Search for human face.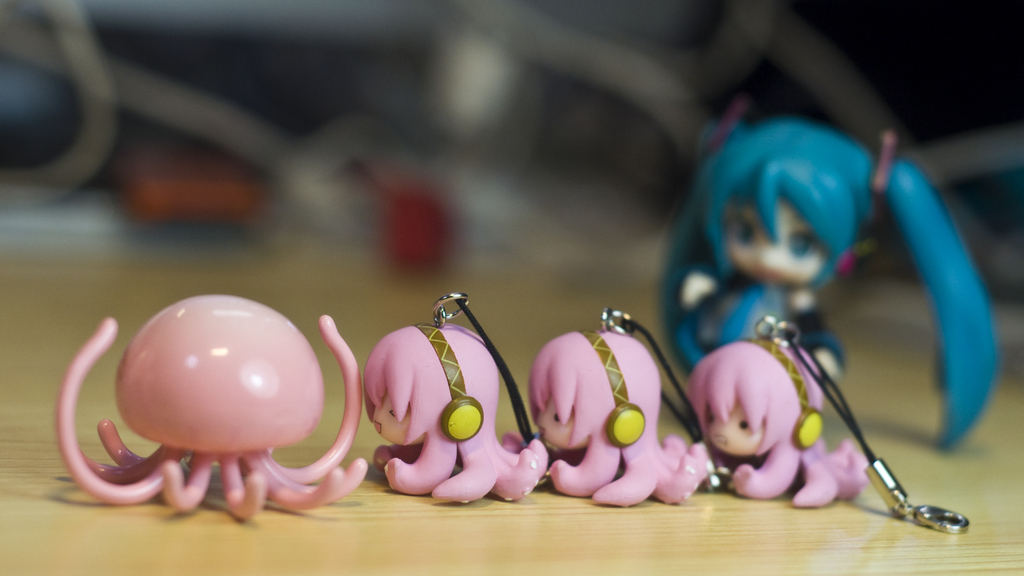
Found at rect(706, 397, 763, 452).
